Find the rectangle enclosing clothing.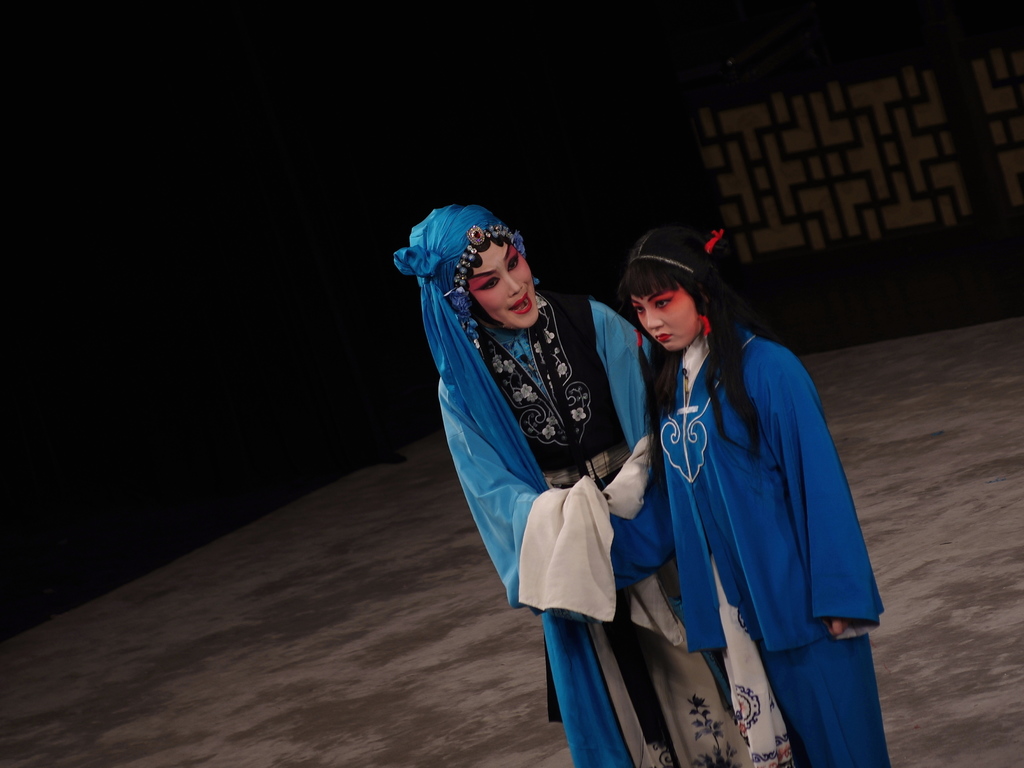
<box>439,287,754,767</box>.
